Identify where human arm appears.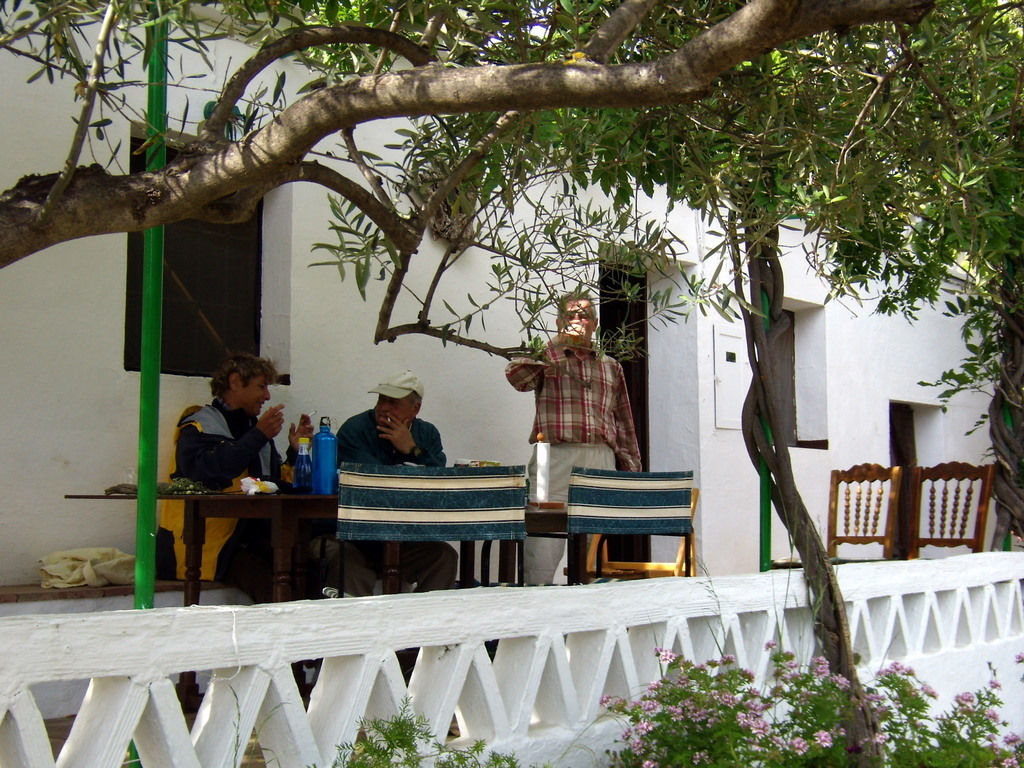
Appears at crop(168, 402, 291, 489).
